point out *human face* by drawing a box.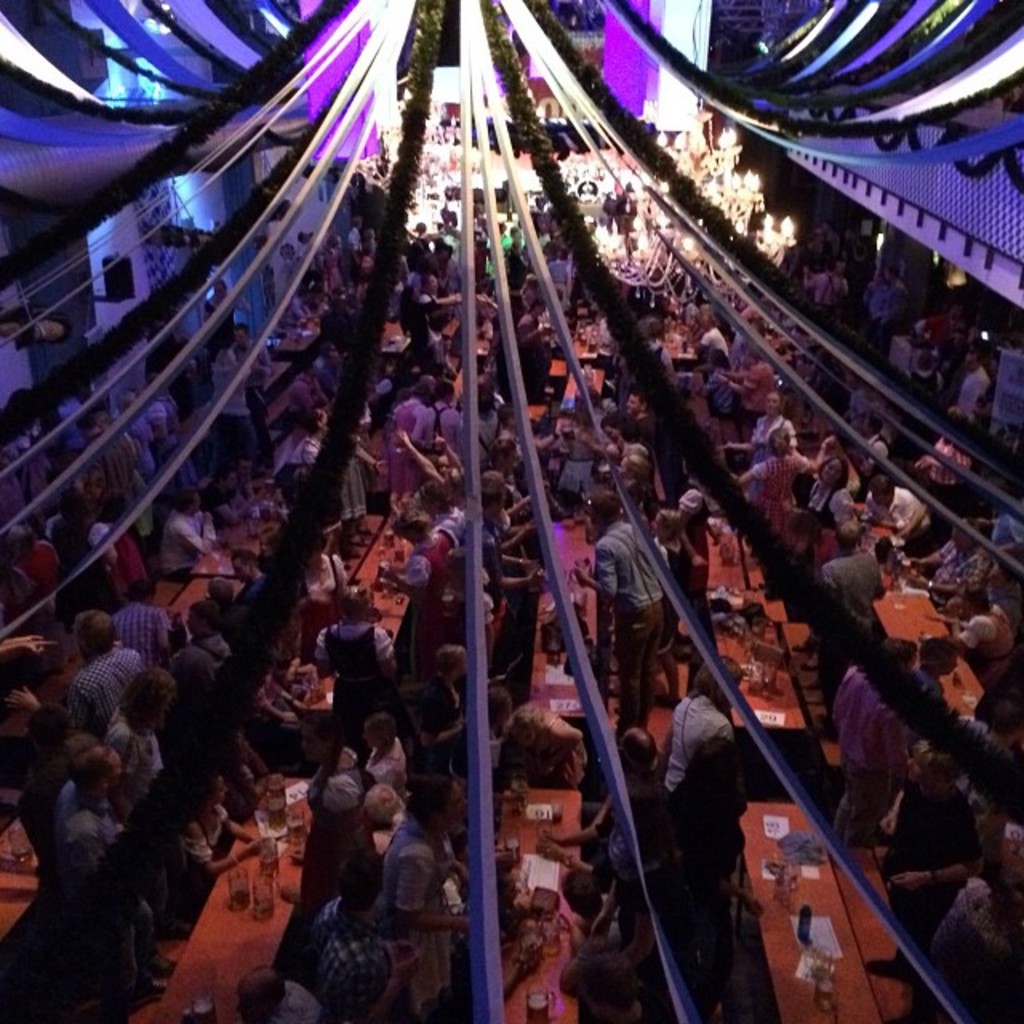
bbox=(182, 608, 203, 637).
